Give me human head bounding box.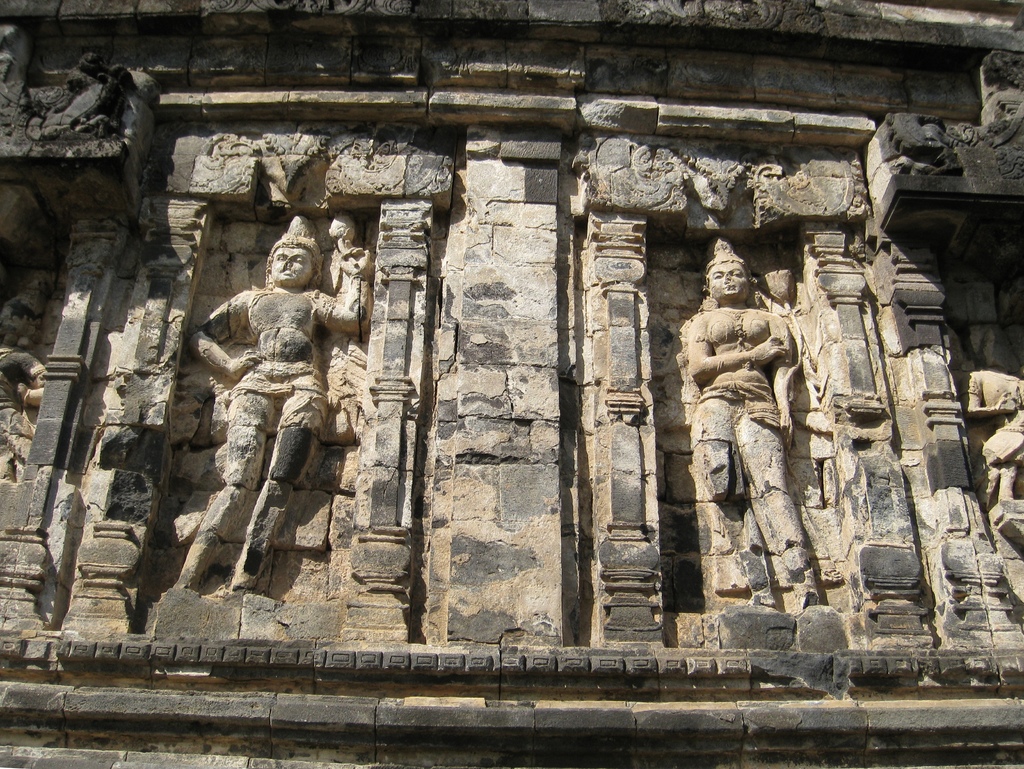
x1=707 y1=245 x2=753 y2=302.
